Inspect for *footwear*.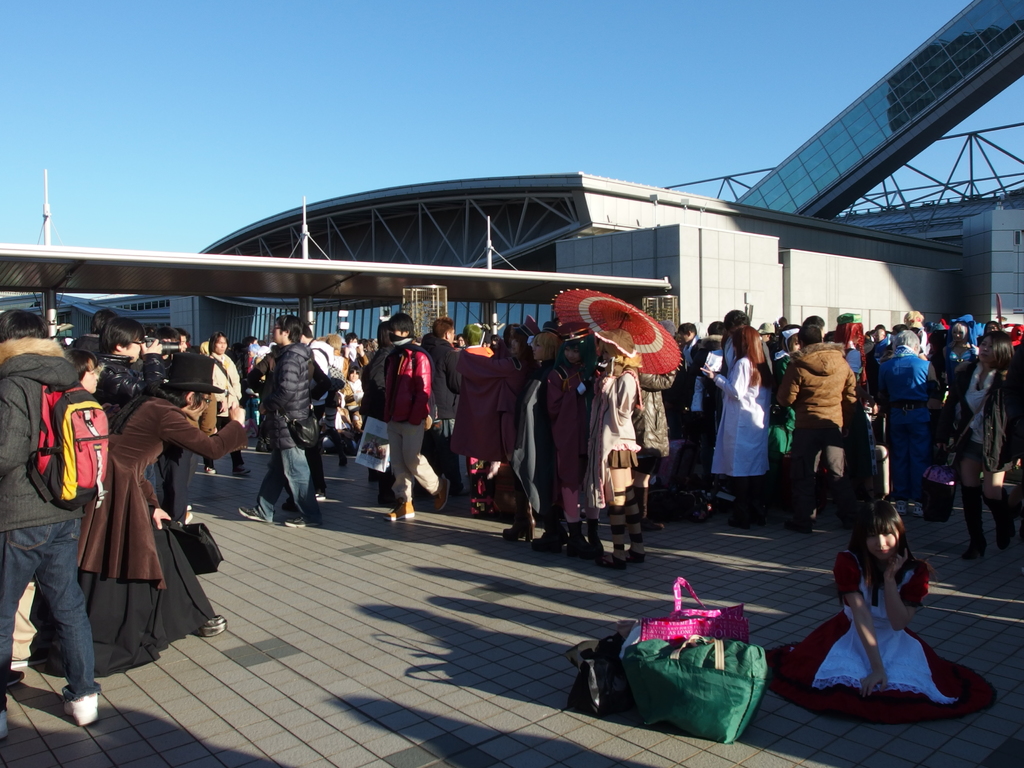
Inspection: 504,517,535,536.
